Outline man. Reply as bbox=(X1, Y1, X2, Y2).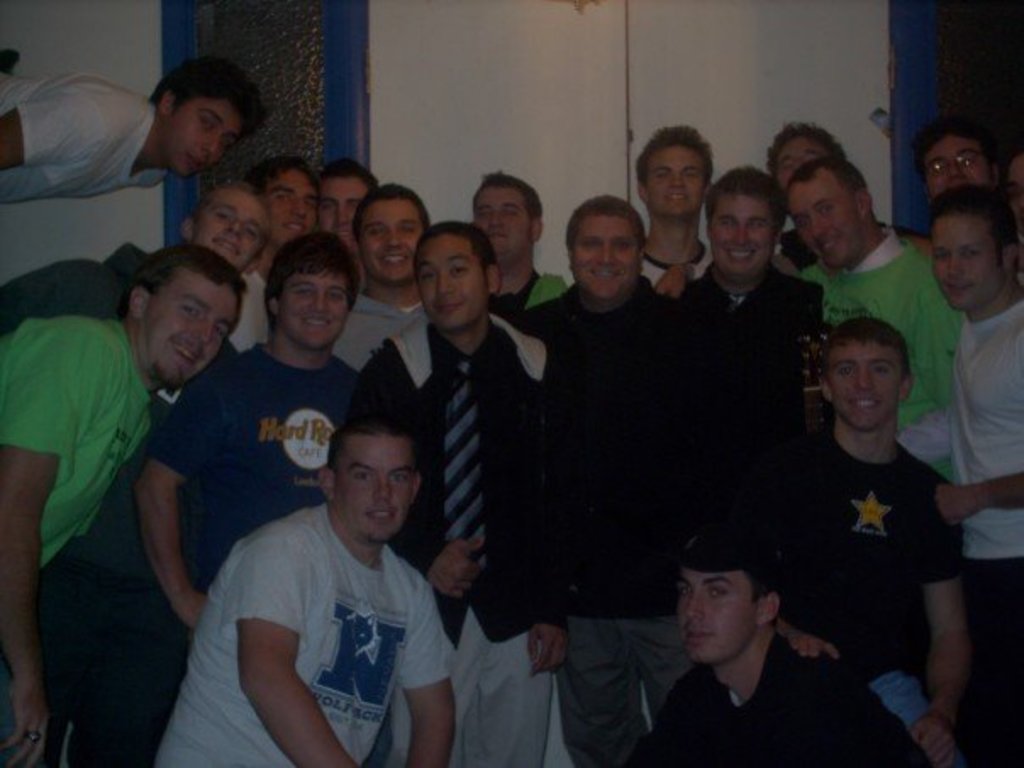
bbox=(671, 159, 826, 504).
